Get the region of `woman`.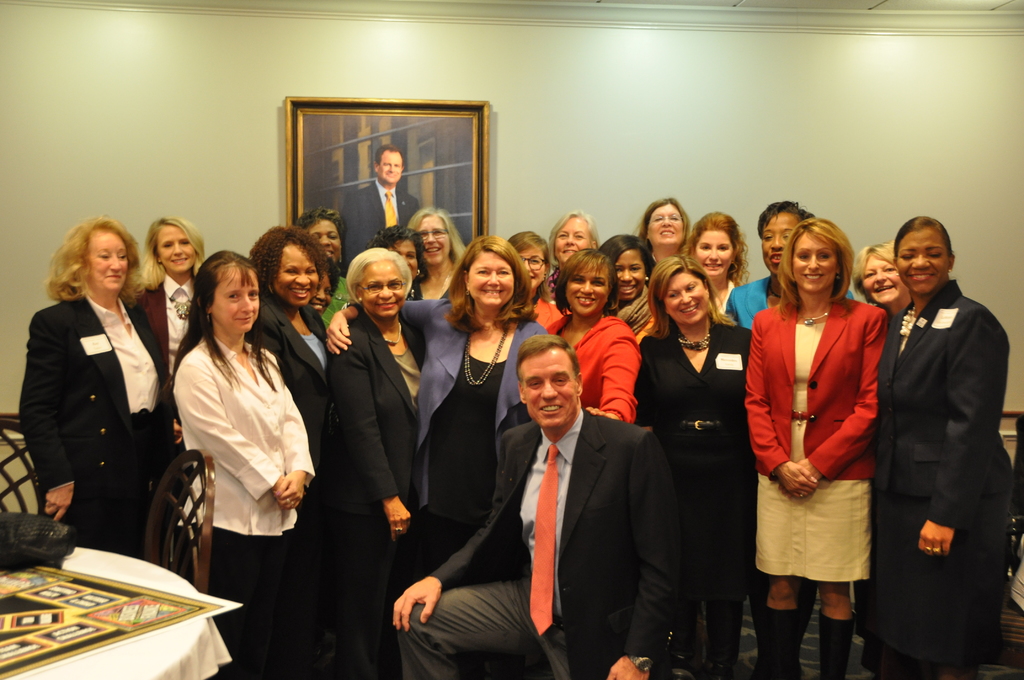
crop(547, 252, 641, 420).
